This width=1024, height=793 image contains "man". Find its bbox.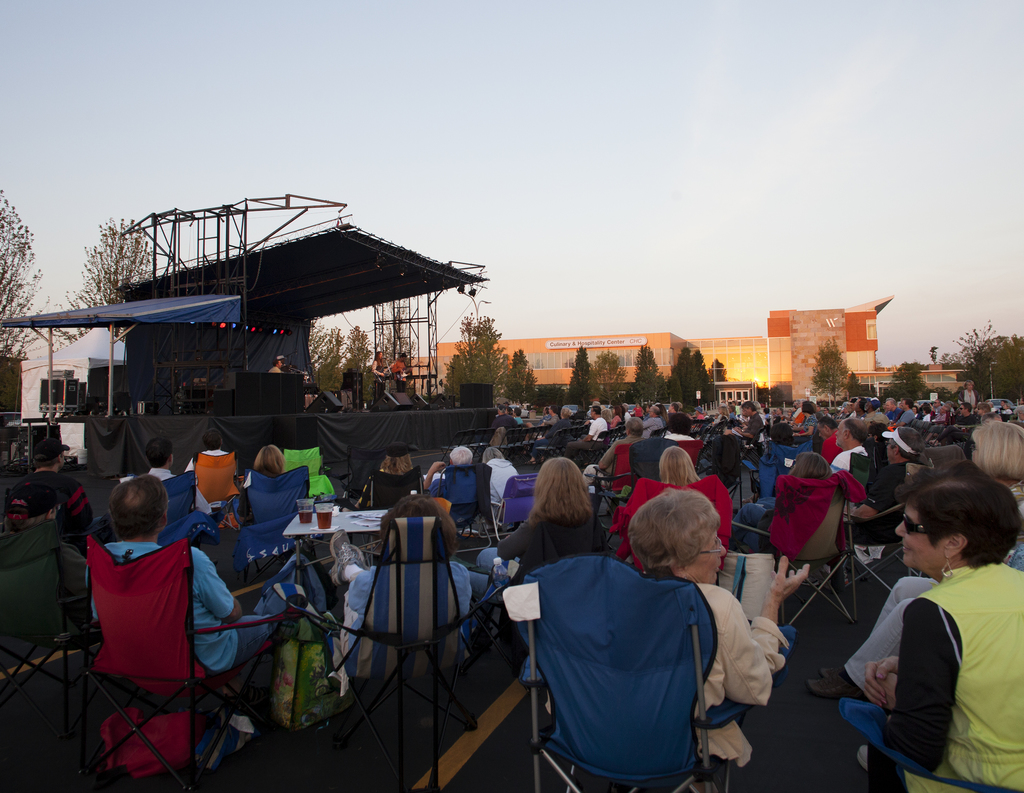
locate(826, 418, 870, 473).
